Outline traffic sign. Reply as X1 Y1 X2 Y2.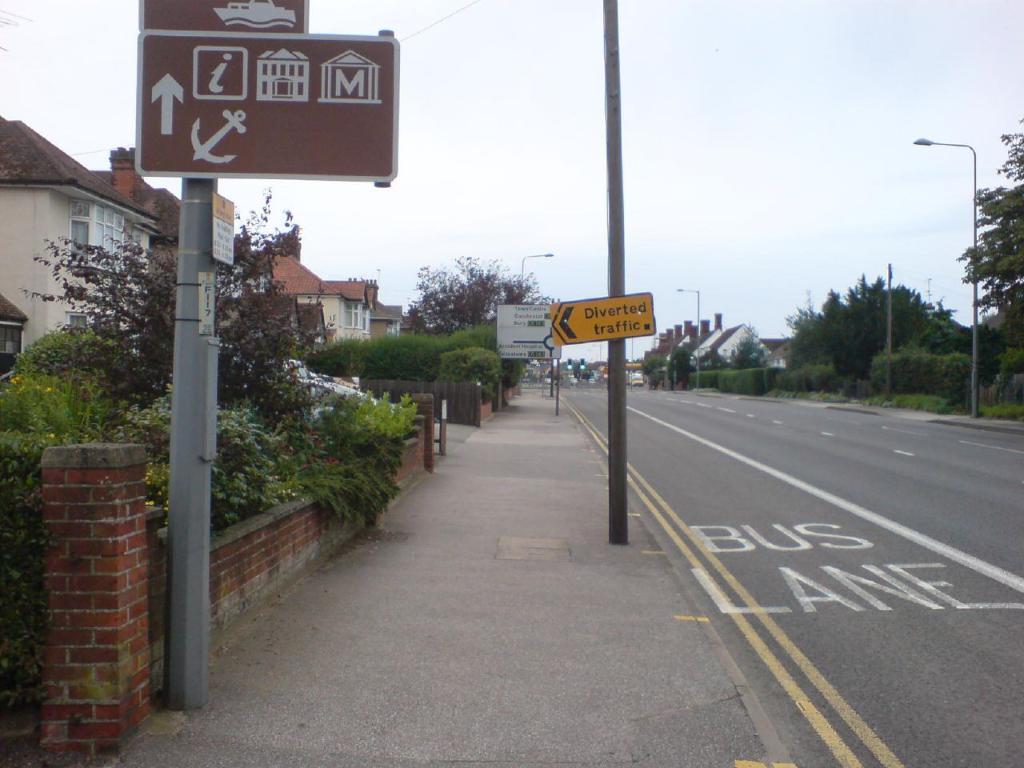
139 0 310 36.
